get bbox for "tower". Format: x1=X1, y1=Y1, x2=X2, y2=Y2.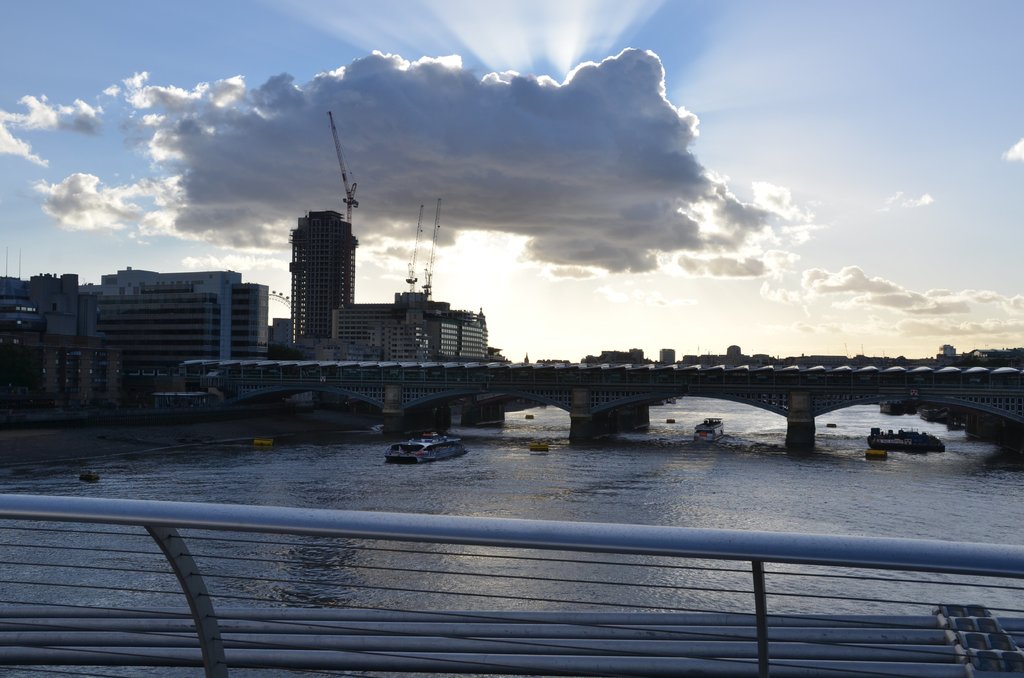
x1=319, y1=191, x2=519, y2=364.
